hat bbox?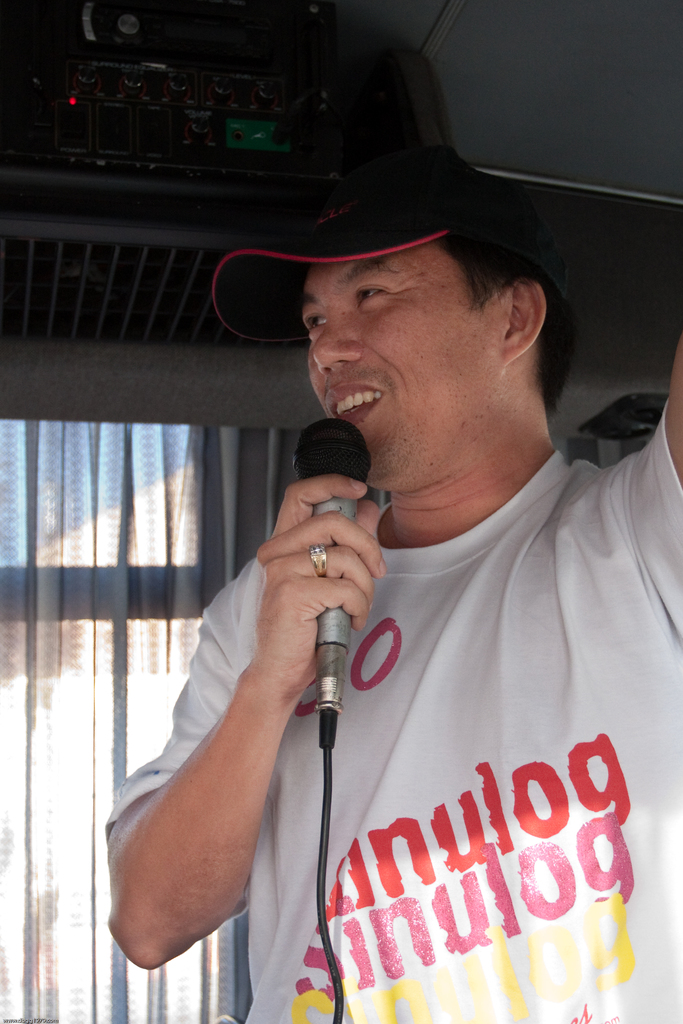
211:211:444:347
